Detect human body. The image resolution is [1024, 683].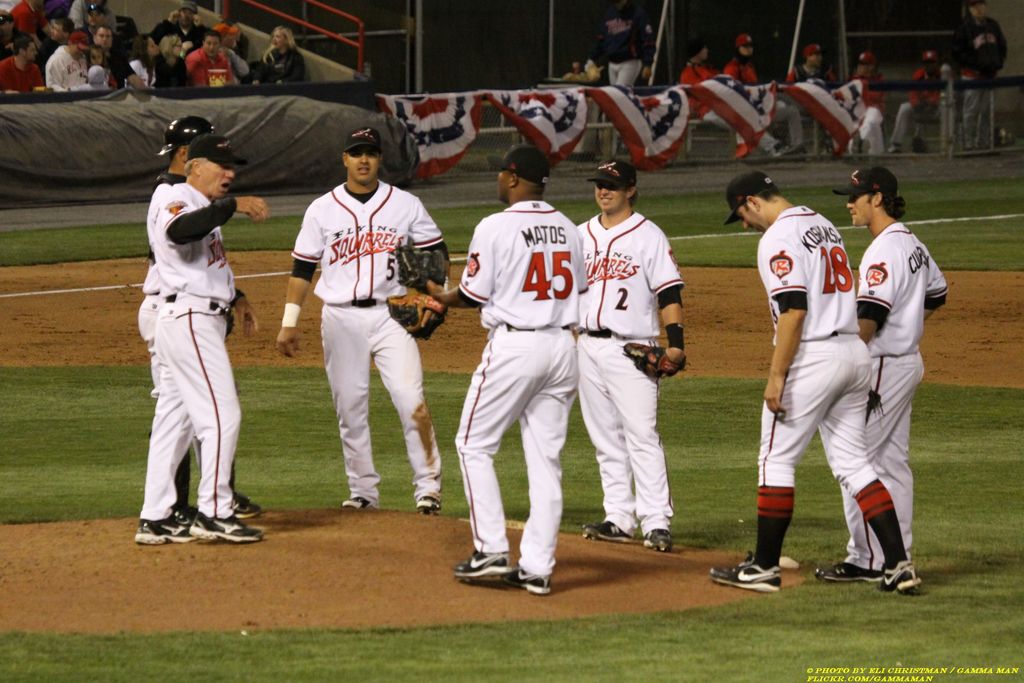
bbox=[682, 37, 723, 89].
